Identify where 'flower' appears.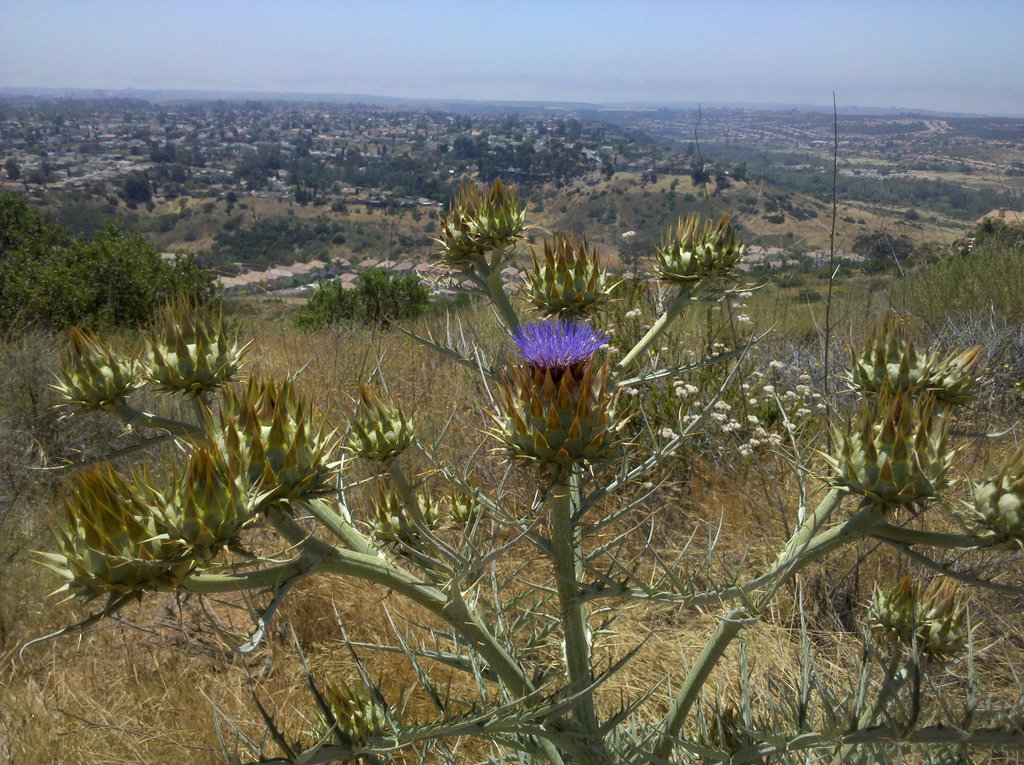
Appears at bbox(504, 309, 616, 384).
